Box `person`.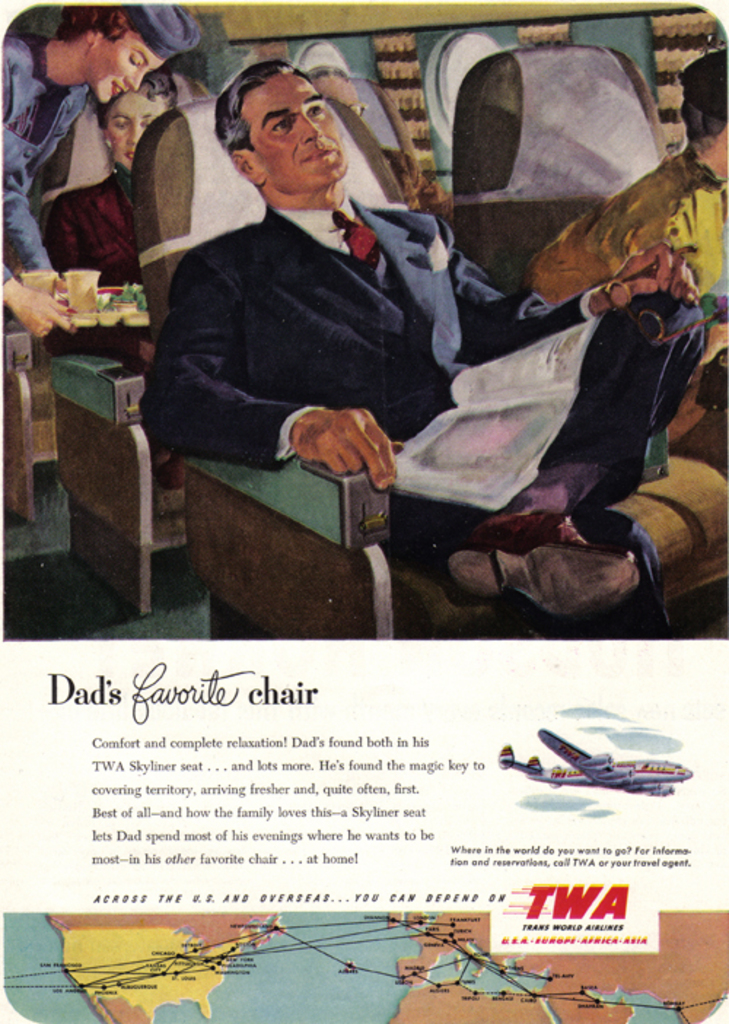
bbox=(41, 76, 184, 445).
